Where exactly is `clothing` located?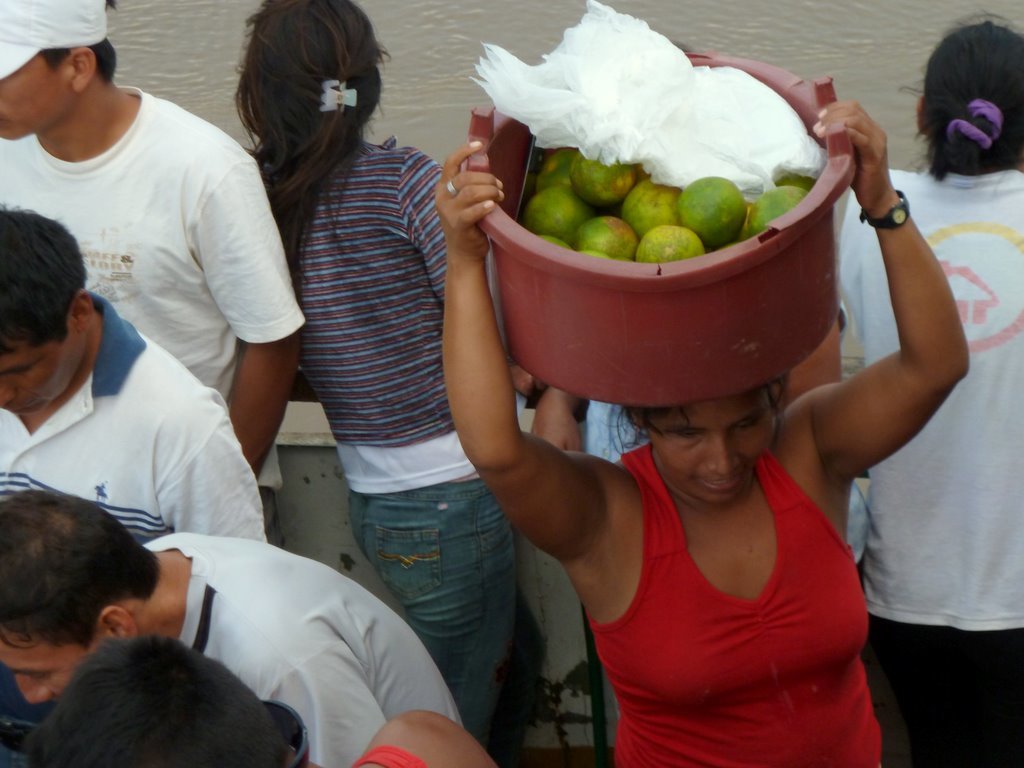
Its bounding box is 1 76 307 492.
